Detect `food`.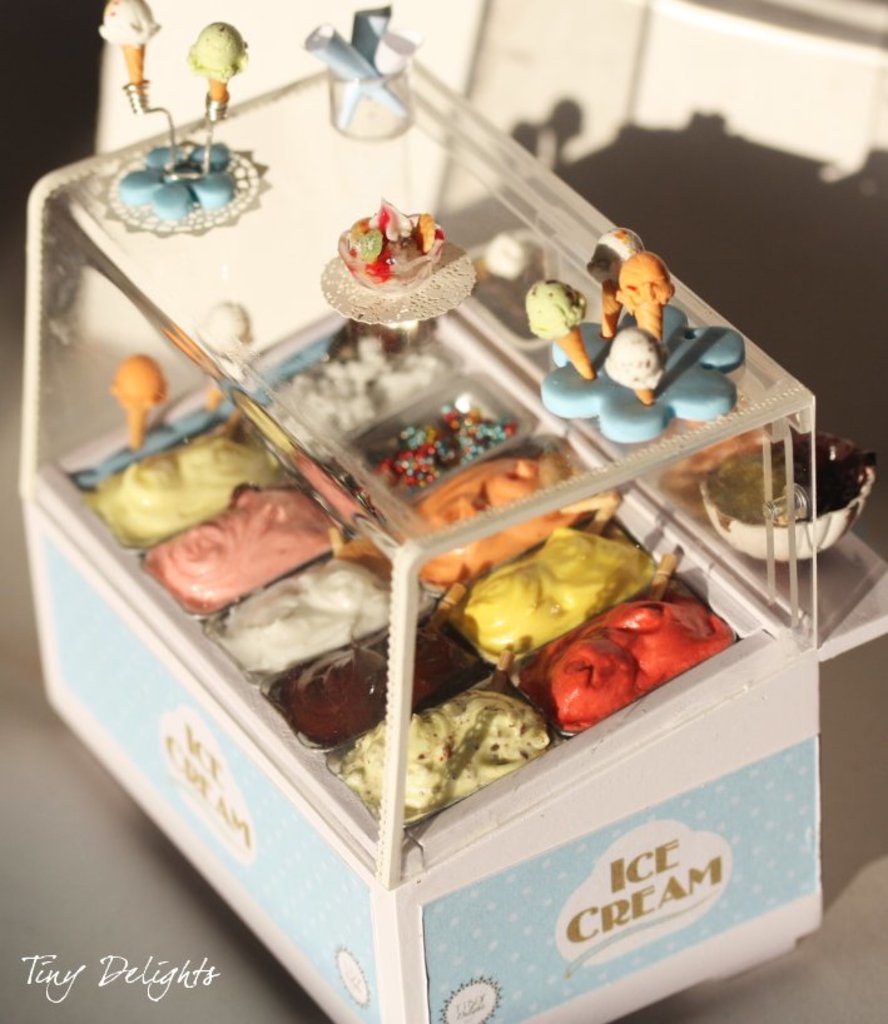
Detected at [256, 325, 448, 479].
